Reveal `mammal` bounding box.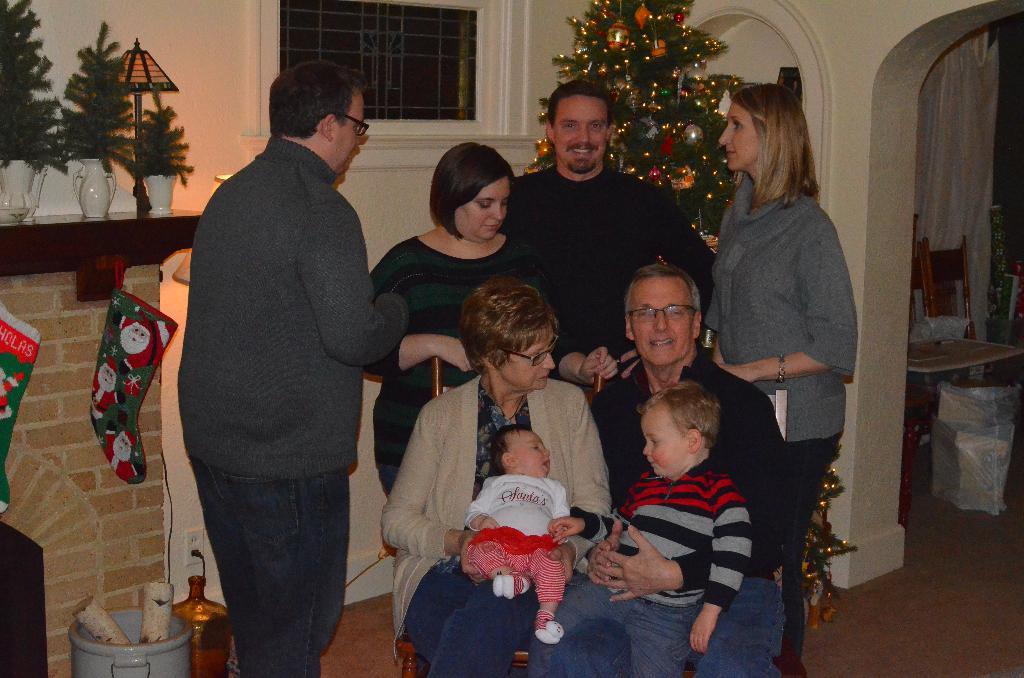
Revealed: bbox=(86, 353, 126, 422).
